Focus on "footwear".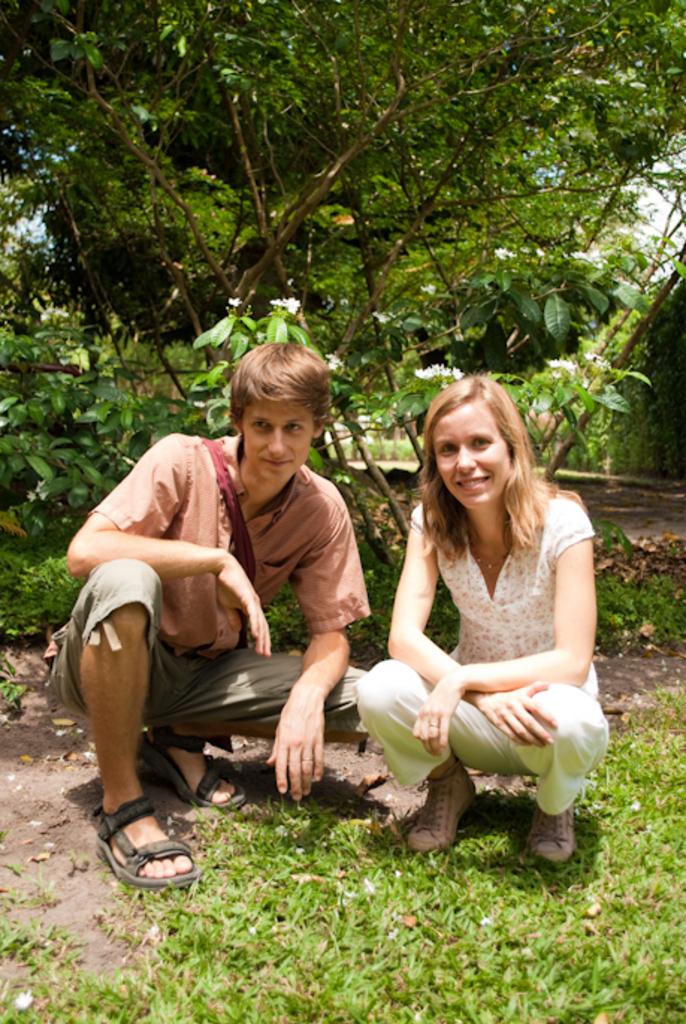
Focused at (136, 735, 247, 812).
